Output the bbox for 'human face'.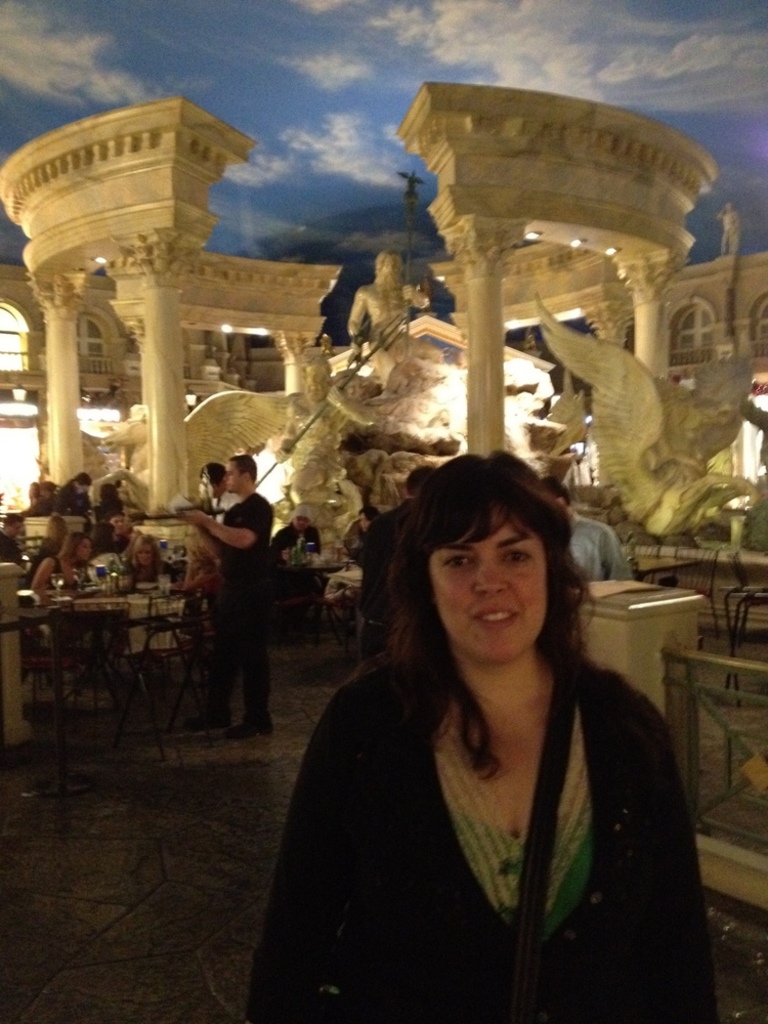
locate(135, 540, 151, 565).
